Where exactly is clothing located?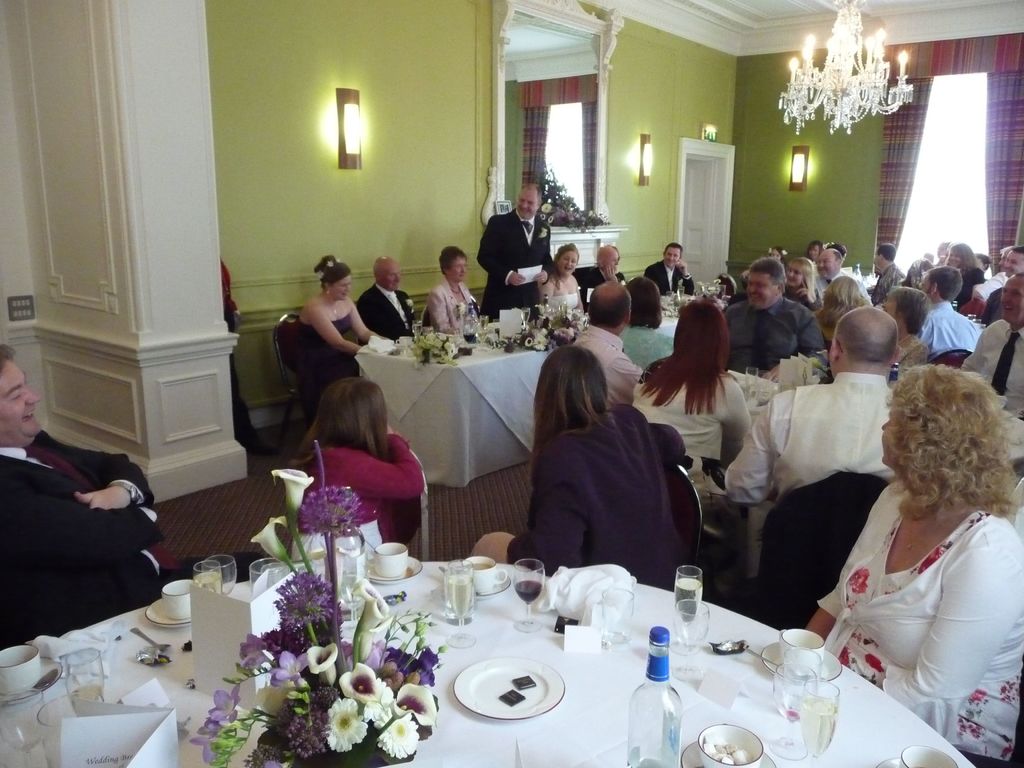
Its bounding box is x1=963, y1=318, x2=1023, y2=421.
